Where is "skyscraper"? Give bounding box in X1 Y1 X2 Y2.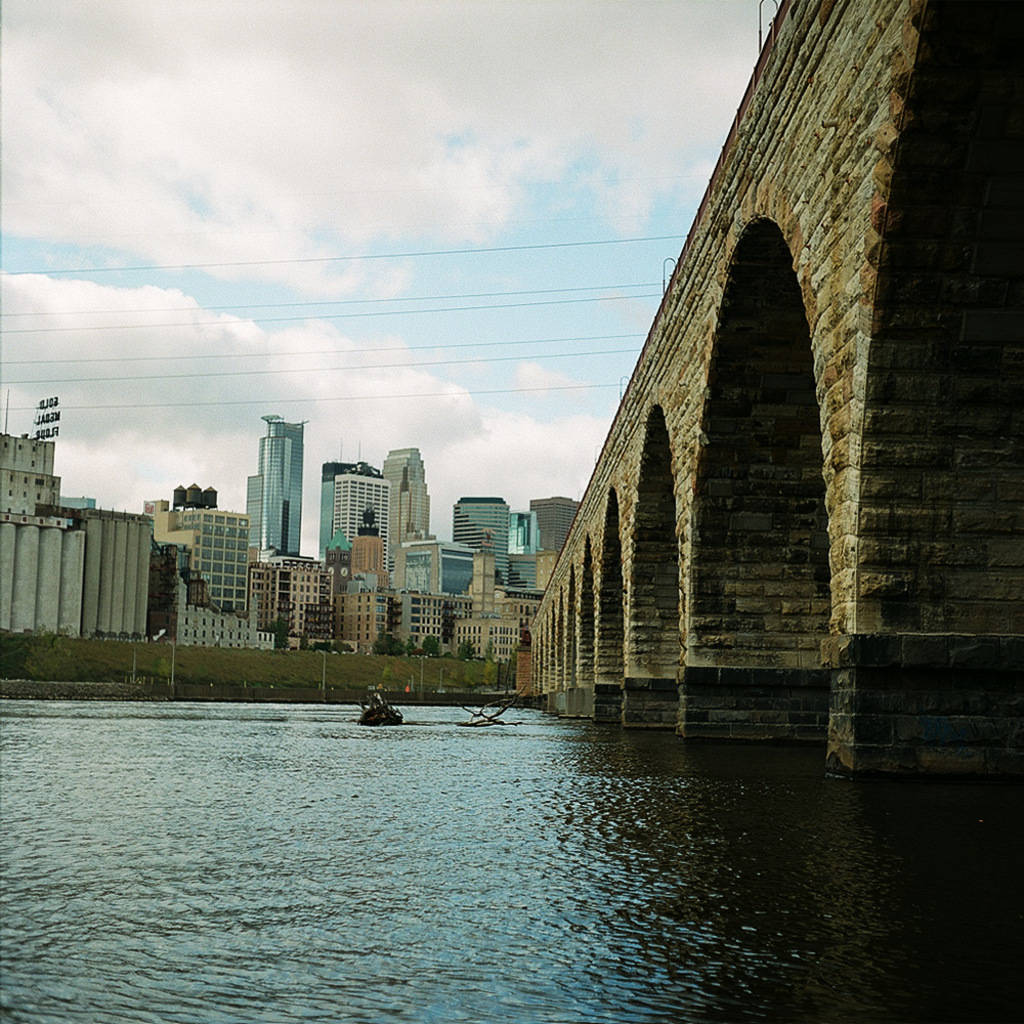
342 578 385 650.
